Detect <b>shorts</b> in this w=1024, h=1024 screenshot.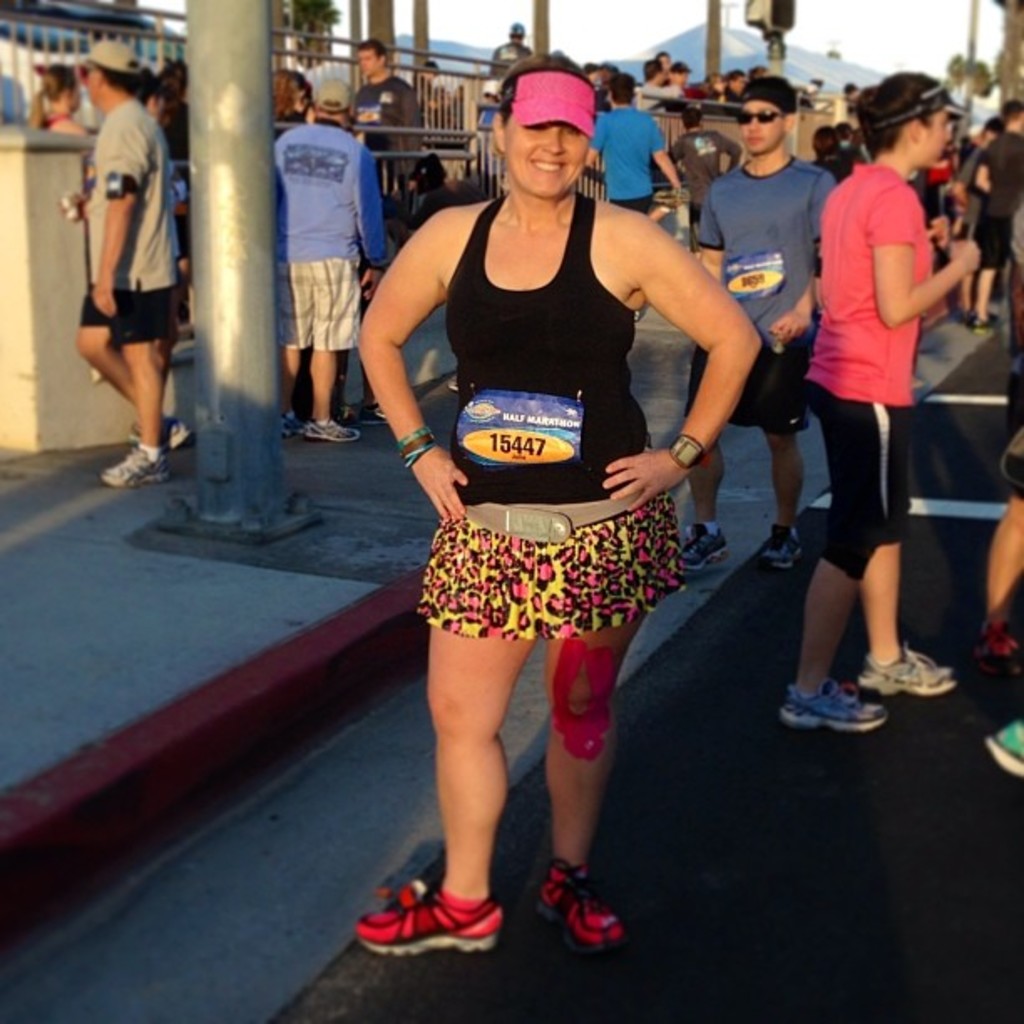
Detection: bbox(974, 212, 1011, 269).
